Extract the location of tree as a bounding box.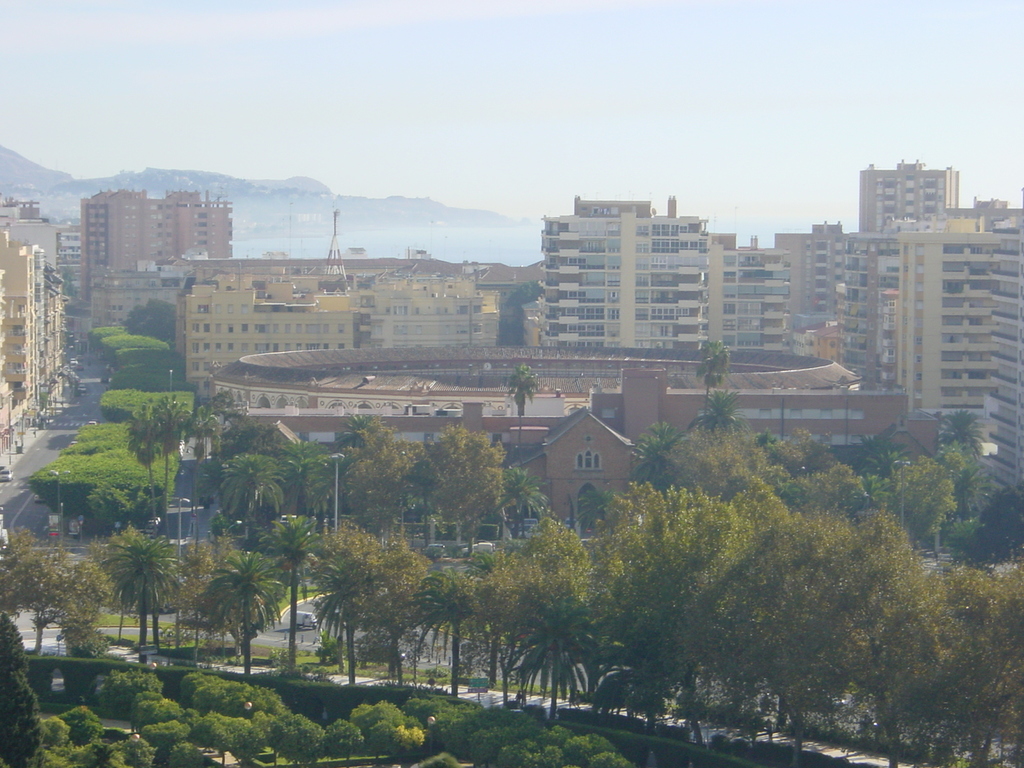
(left=575, top=488, right=620, bottom=534).
